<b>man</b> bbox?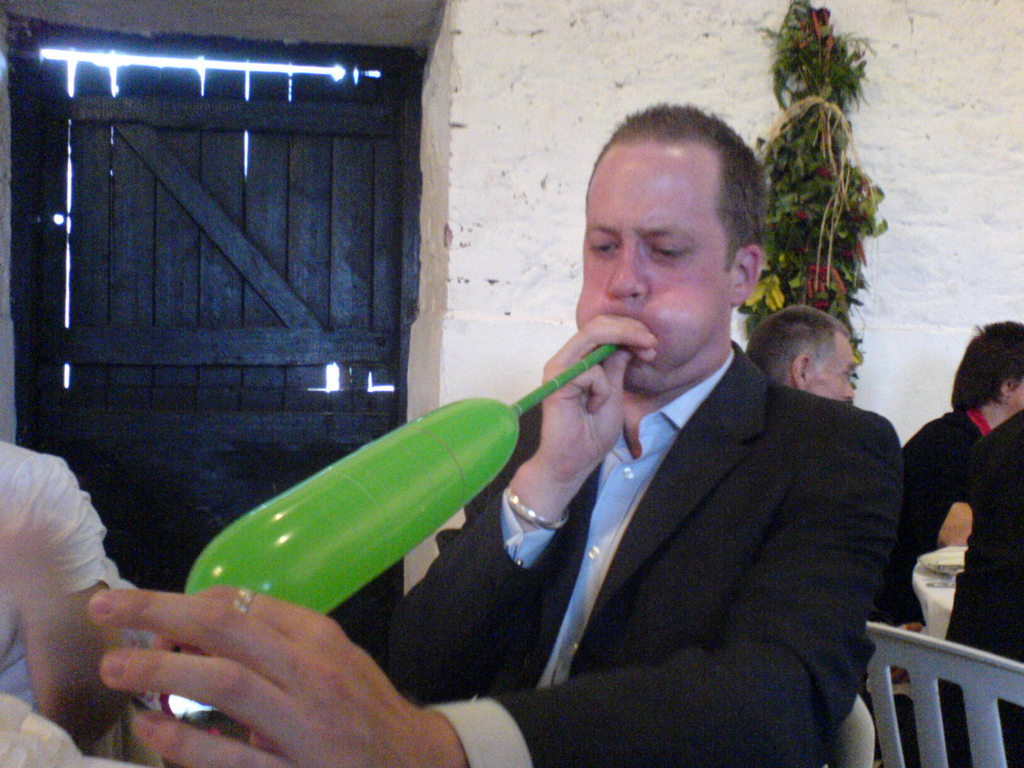
[895, 321, 1023, 547]
